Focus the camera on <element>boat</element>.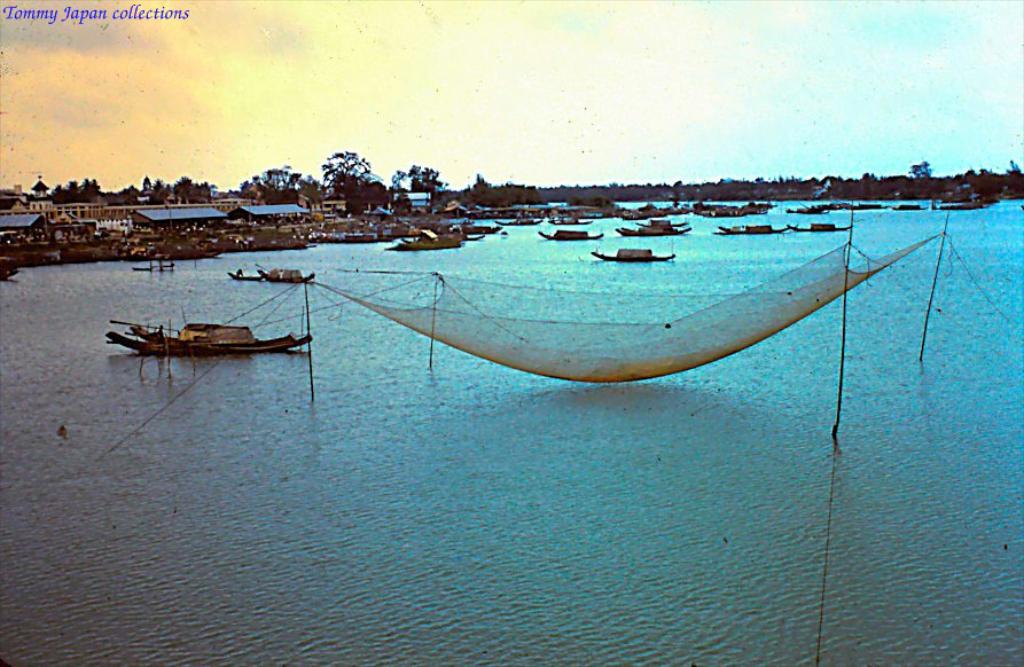
Focus region: [124,290,311,363].
